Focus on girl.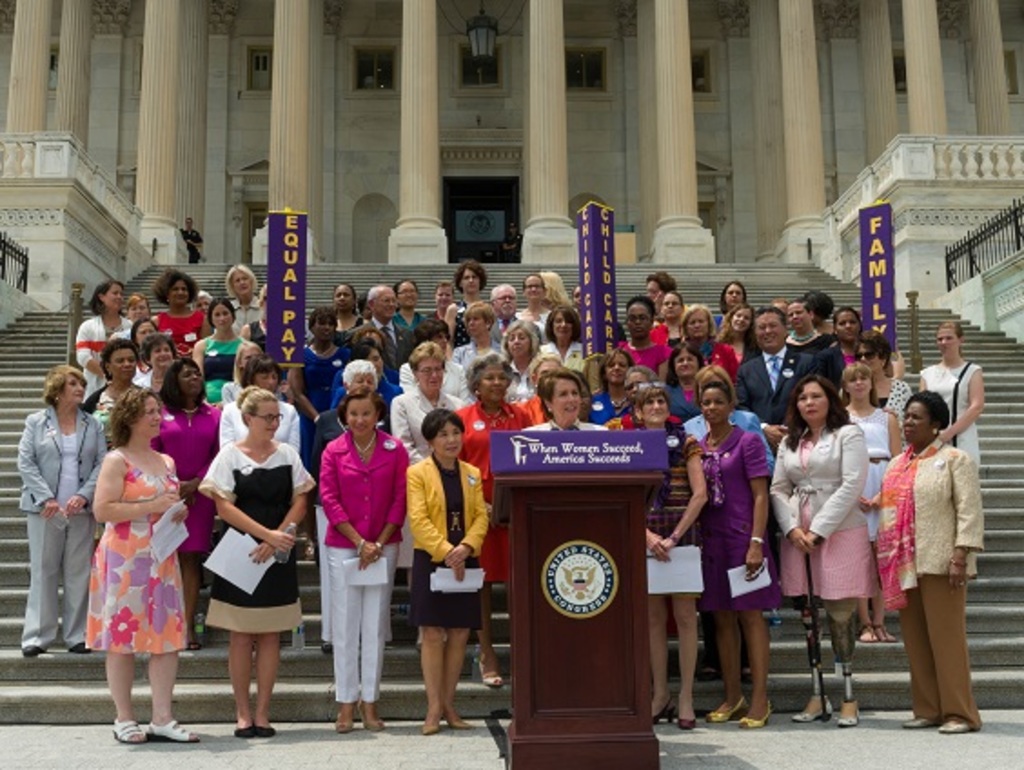
Focused at [left=543, top=374, right=625, bottom=438].
